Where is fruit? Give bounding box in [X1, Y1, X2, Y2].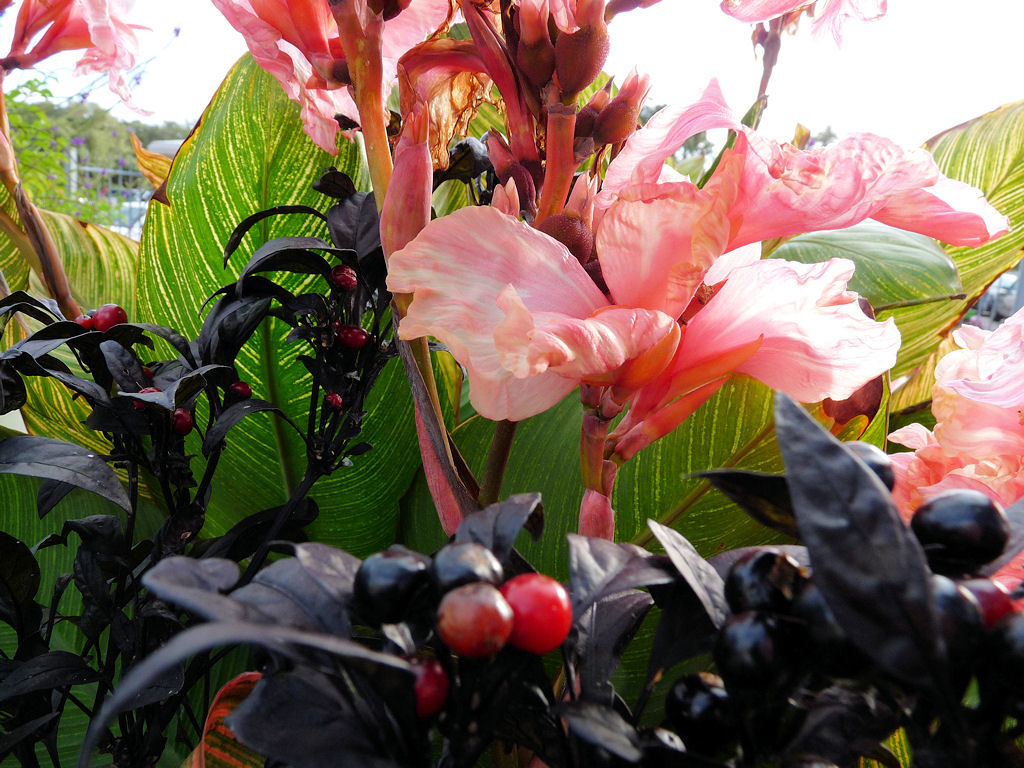
[842, 439, 895, 494].
